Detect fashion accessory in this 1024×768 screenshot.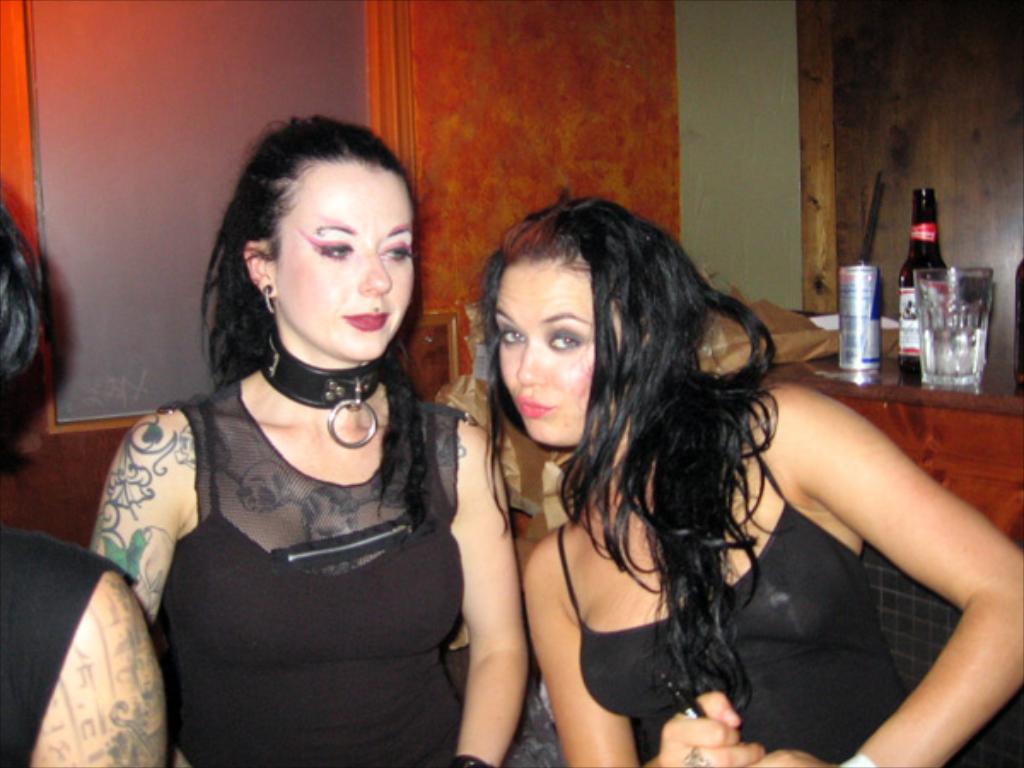
Detection: (left=444, top=751, right=495, bottom=766).
